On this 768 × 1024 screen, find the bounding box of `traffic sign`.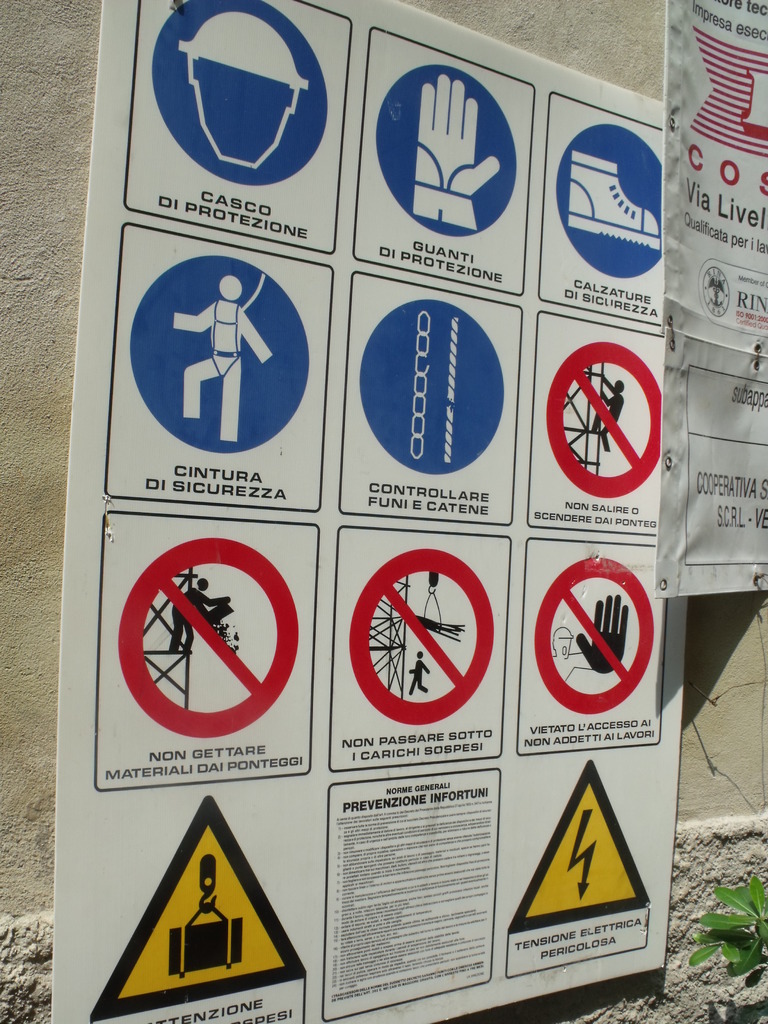
Bounding box: rect(524, 309, 662, 540).
